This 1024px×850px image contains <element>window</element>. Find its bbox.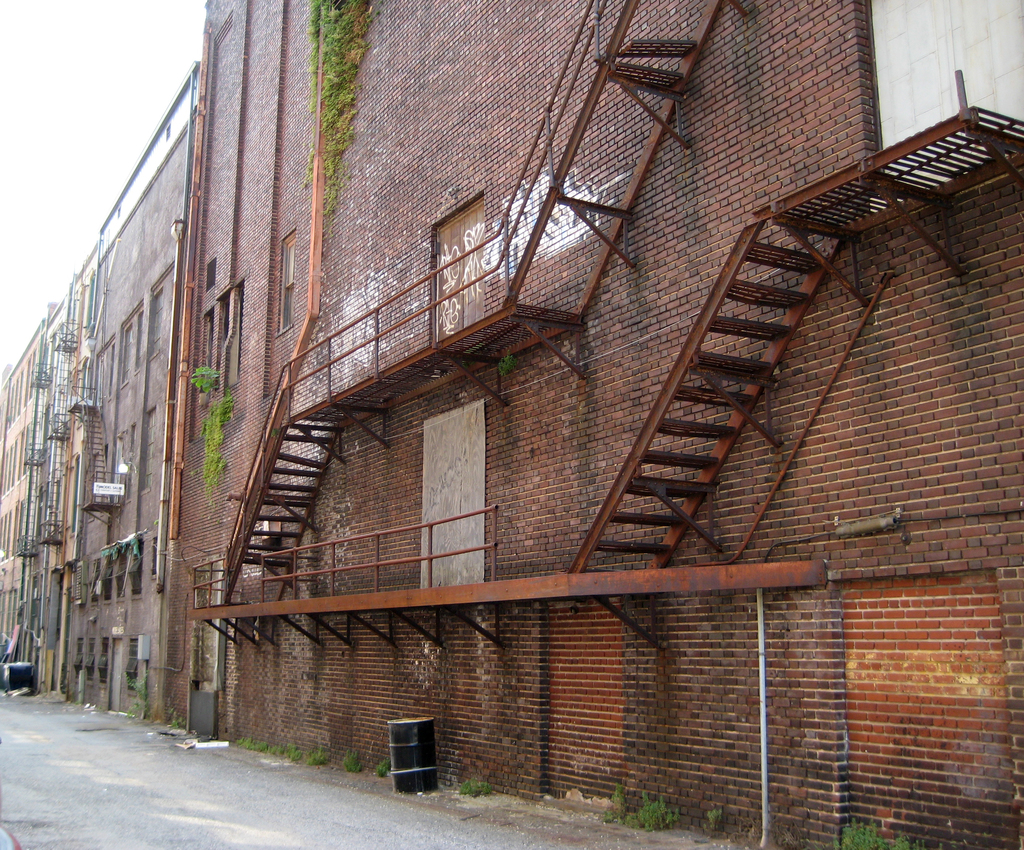
[120,325,134,384].
